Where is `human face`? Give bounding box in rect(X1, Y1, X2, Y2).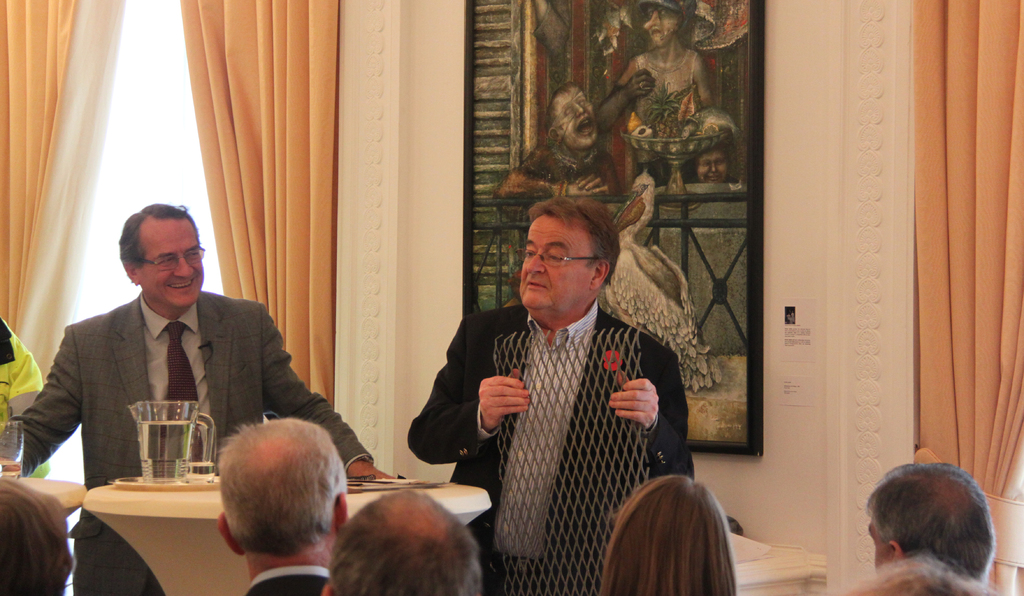
rect(695, 147, 726, 182).
